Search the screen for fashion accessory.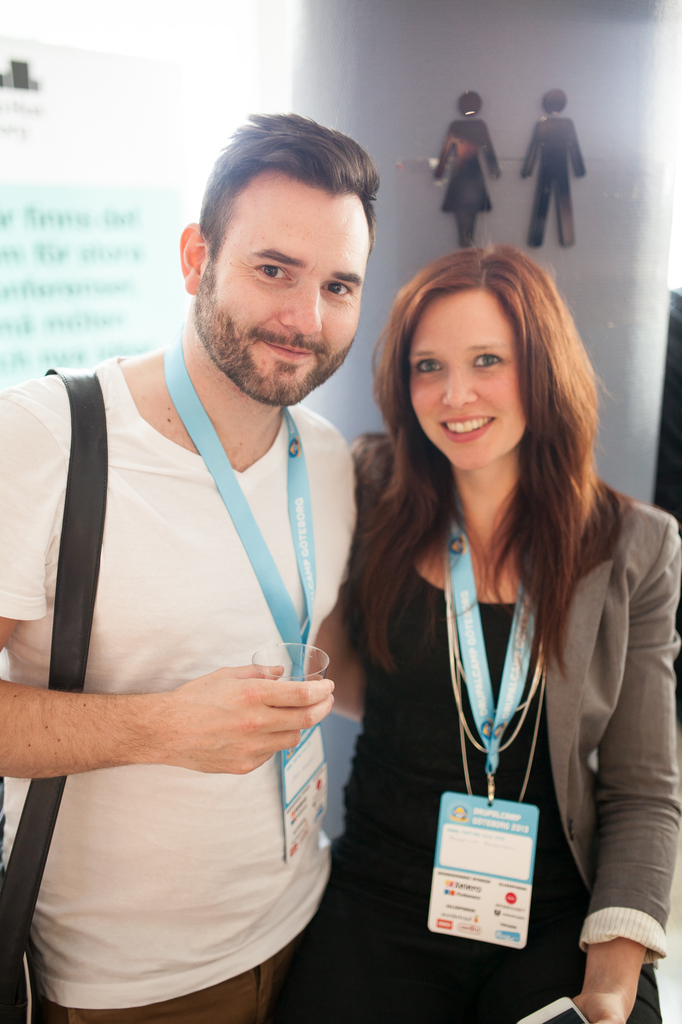
Found at (442,586,544,805).
